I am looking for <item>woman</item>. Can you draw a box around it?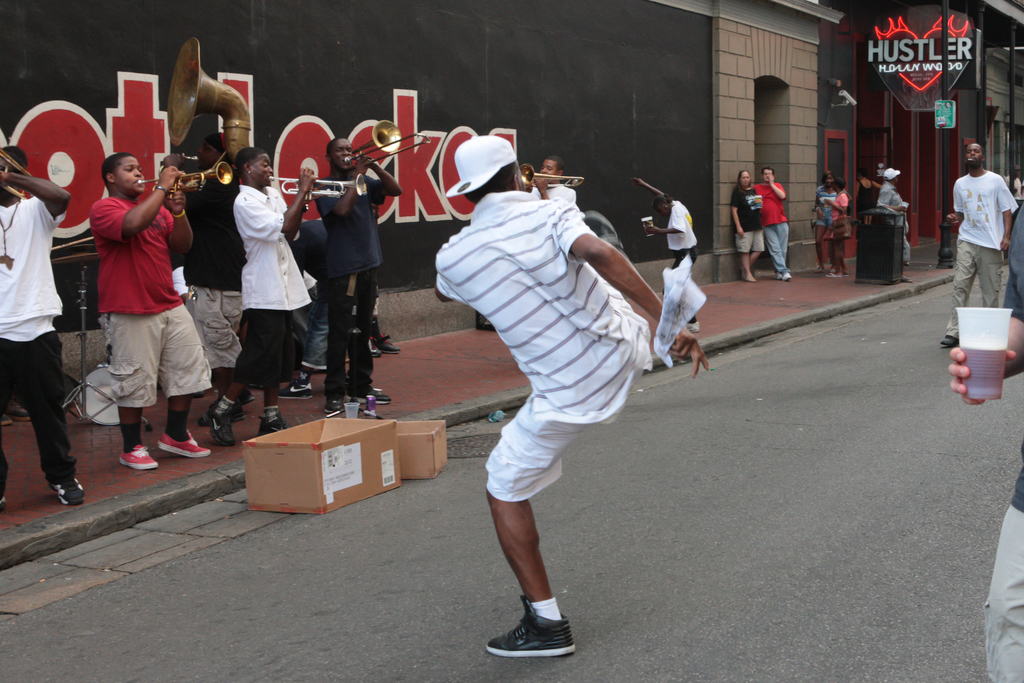
Sure, the bounding box is [left=729, top=170, right=770, bottom=284].
